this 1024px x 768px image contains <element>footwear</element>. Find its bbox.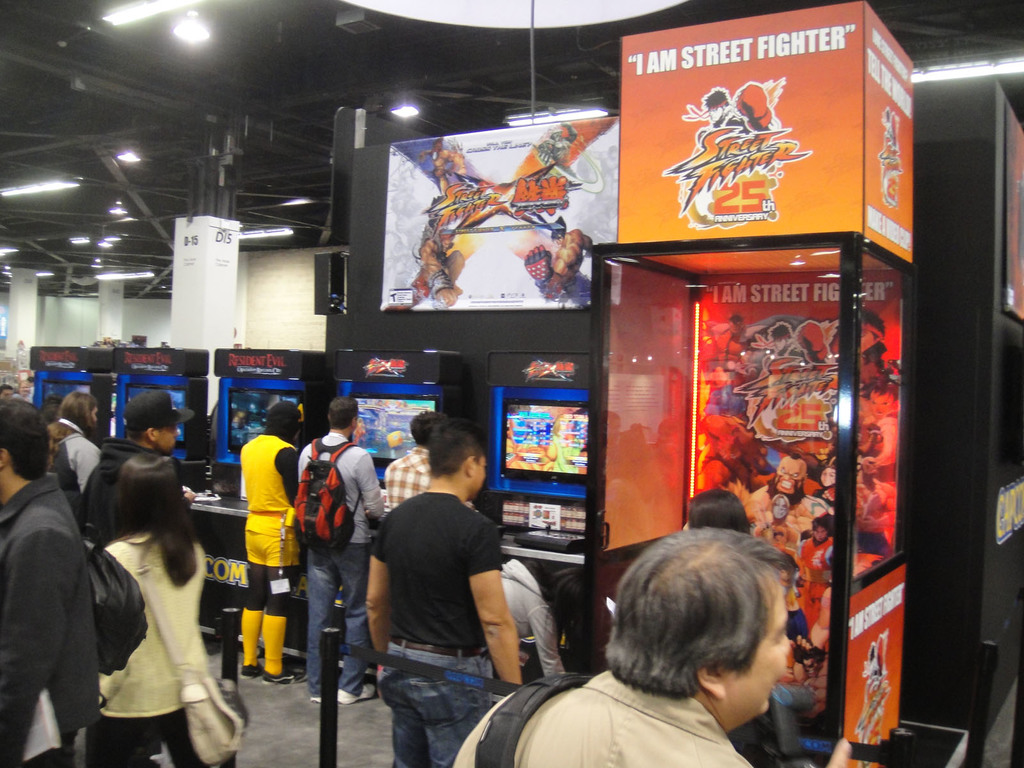
left=239, top=668, right=267, bottom=685.
